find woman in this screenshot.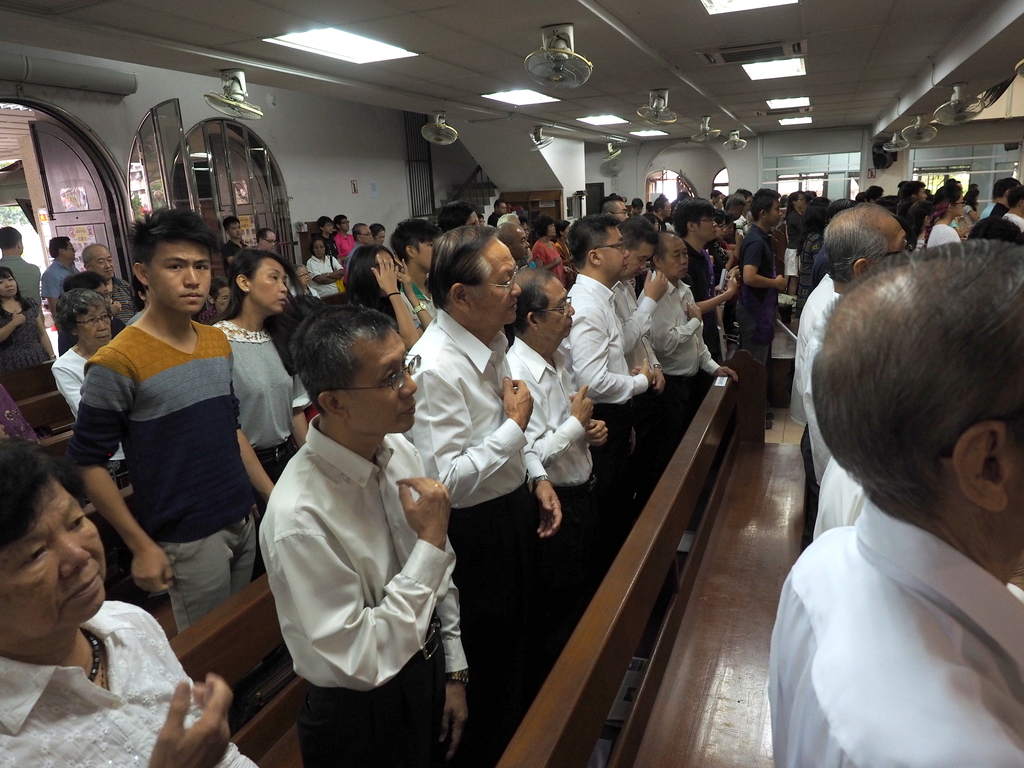
The bounding box for woman is [x1=49, y1=294, x2=128, y2=480].
